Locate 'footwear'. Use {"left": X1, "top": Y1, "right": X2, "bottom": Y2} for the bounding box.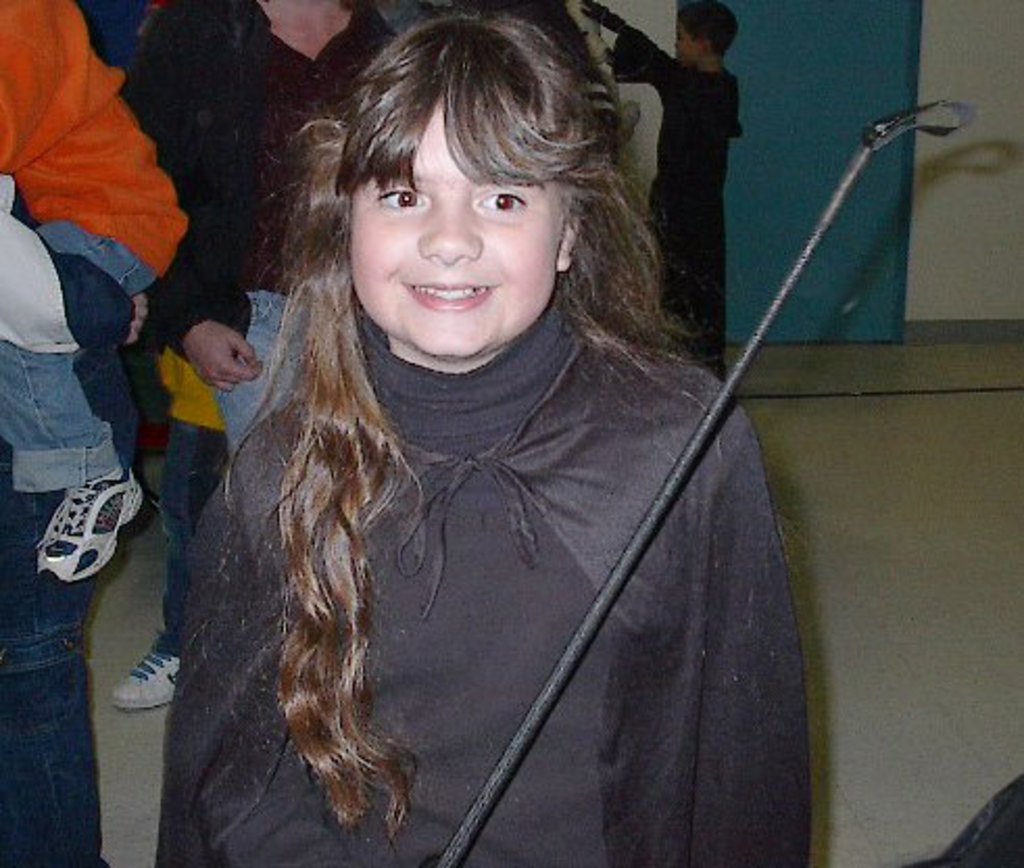
{"left": 33, "top": 463, "right": 144, "bottom": 586}.
